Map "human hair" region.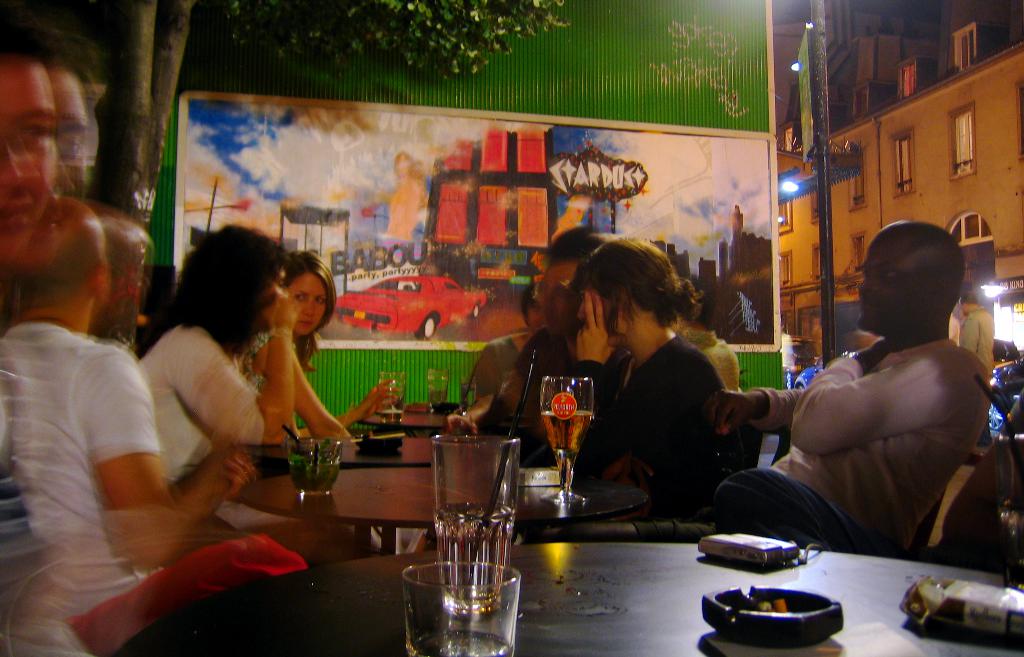
Mapped to 544:224:606:266.
